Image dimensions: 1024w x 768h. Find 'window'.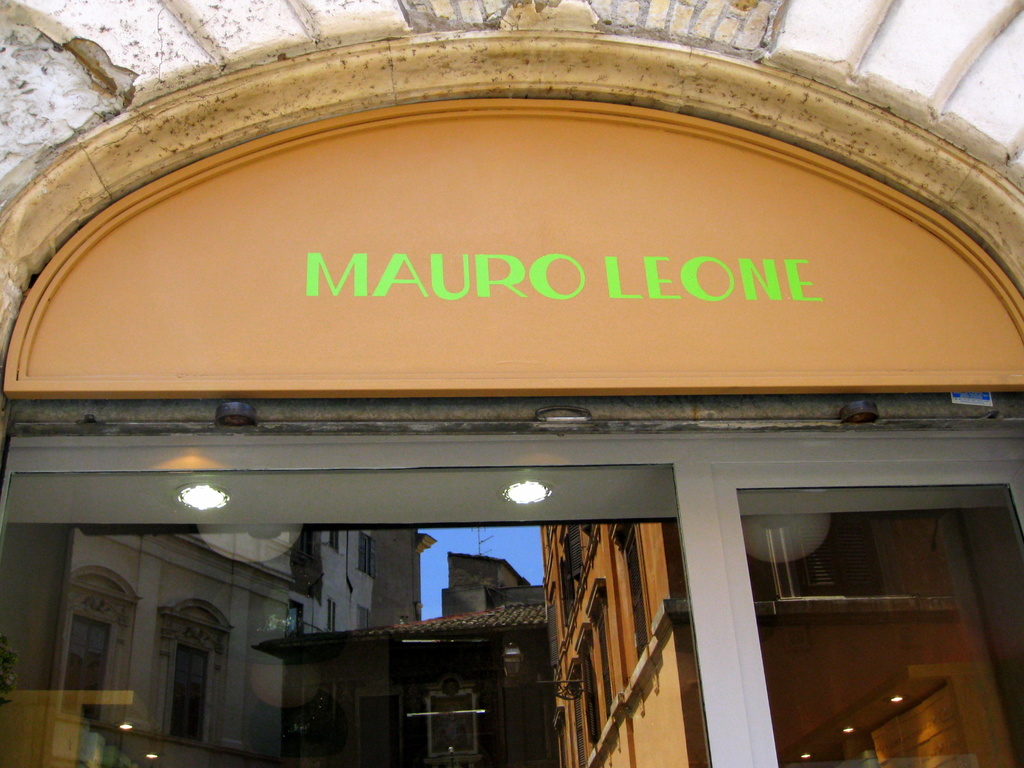
Rect(717, 445, 1000, 725).
